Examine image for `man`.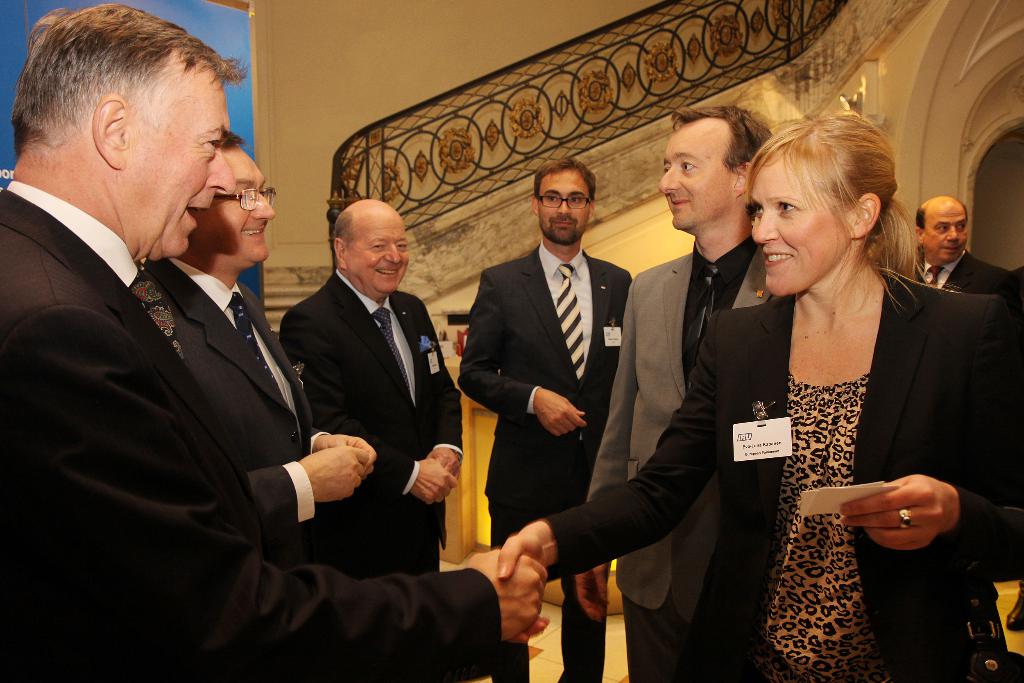
Examination result: (277,198,461,579).
